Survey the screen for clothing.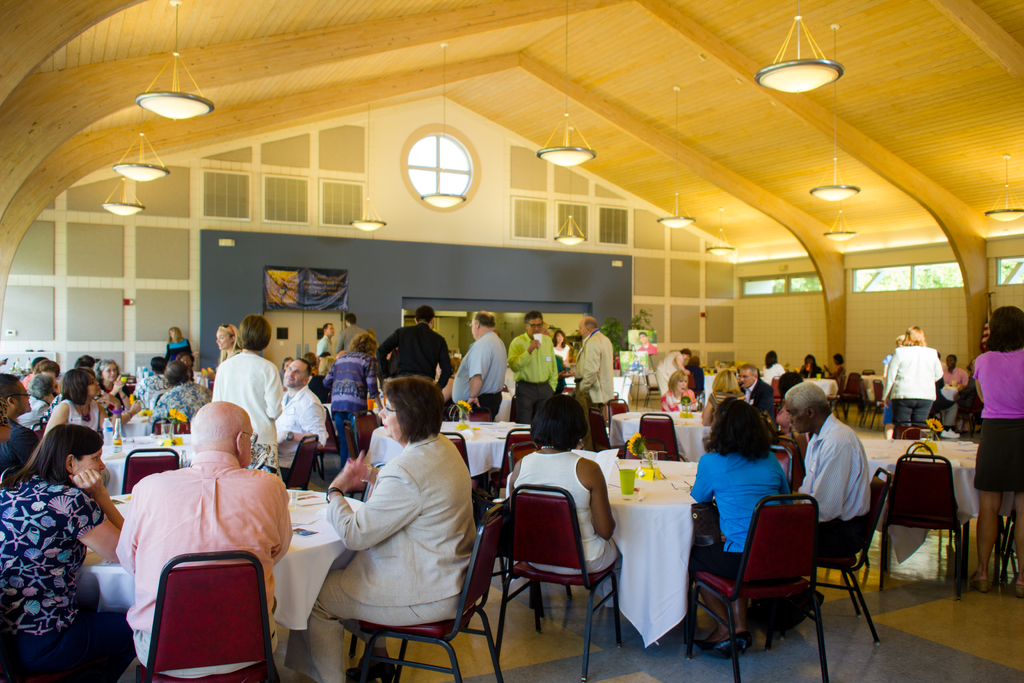
Survey found: 502:336:559:425.
